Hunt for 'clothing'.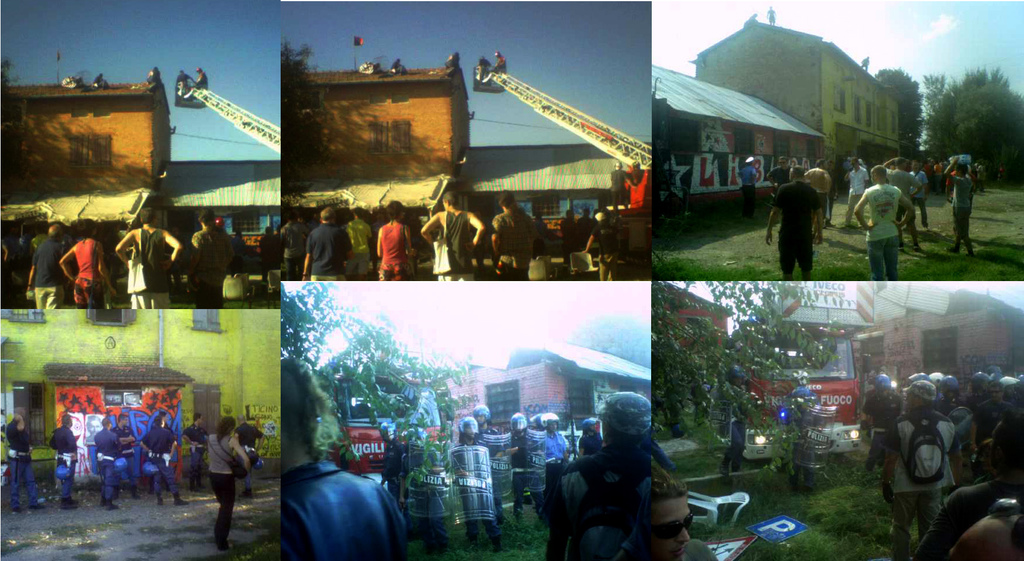
Hunted down at x1=142 y1=427 x2=179 y2=494.
